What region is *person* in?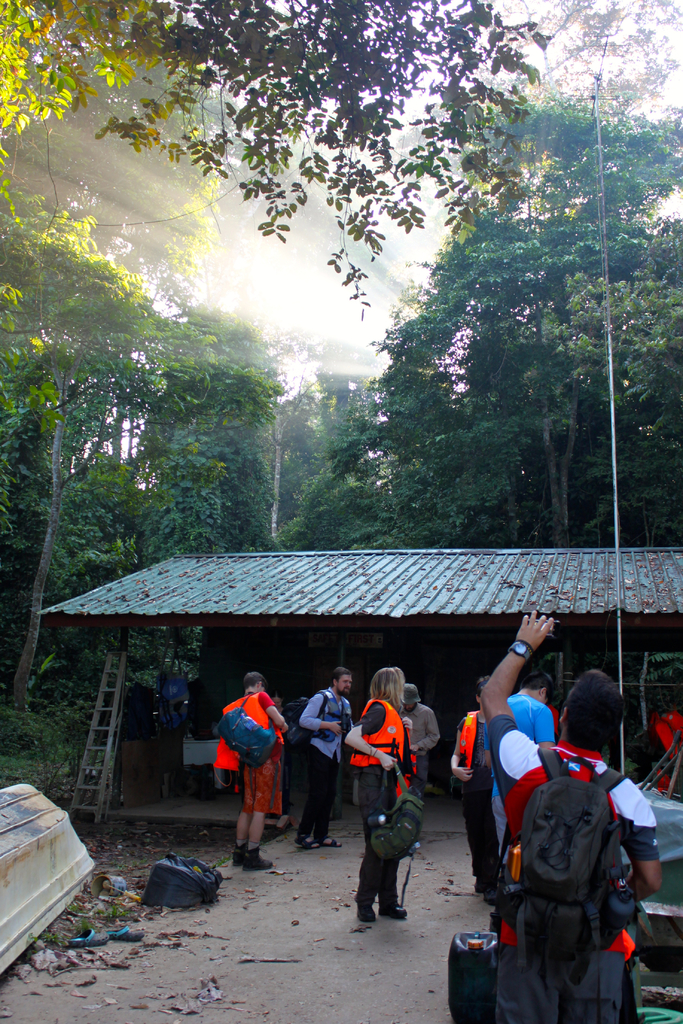
bbox(297, 663, 350, 845).
